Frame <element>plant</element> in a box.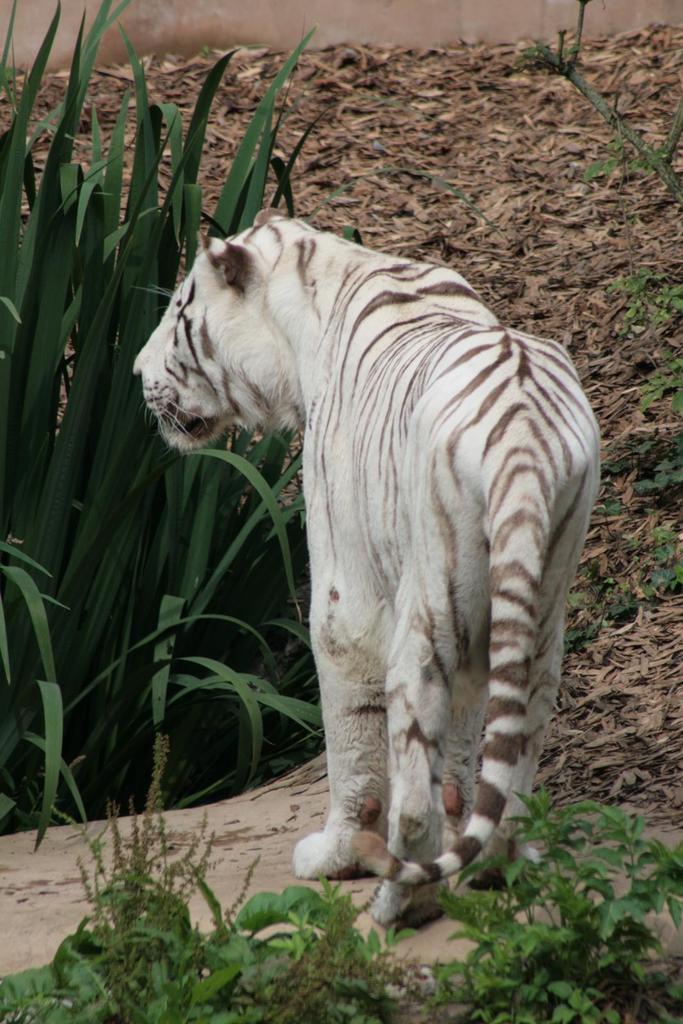
locate(514, 0, 682, 216).
